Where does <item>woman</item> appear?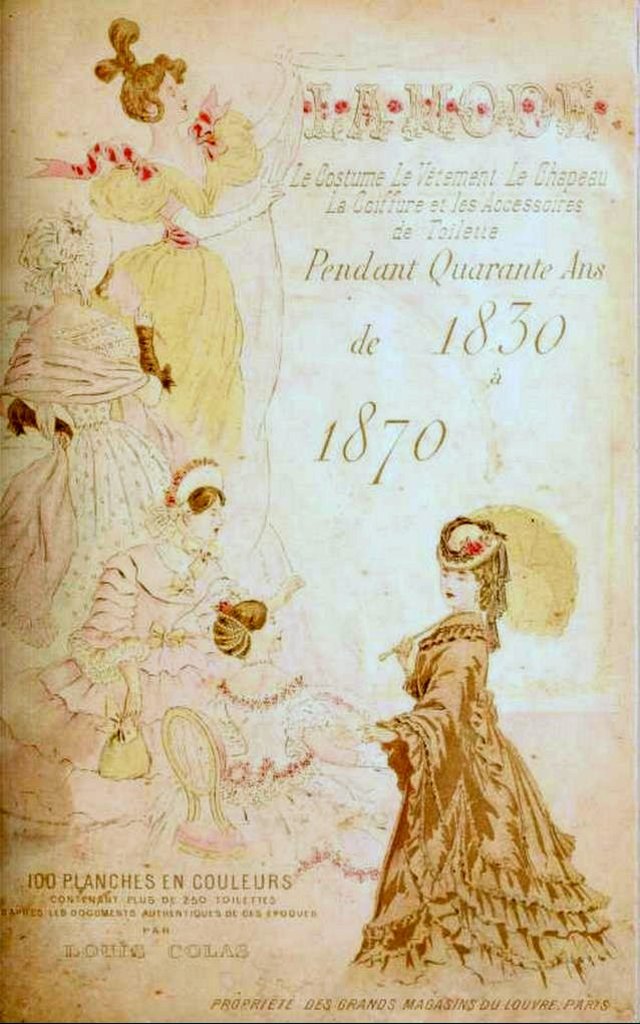
Appears at box(0, 216, 176, 648).
